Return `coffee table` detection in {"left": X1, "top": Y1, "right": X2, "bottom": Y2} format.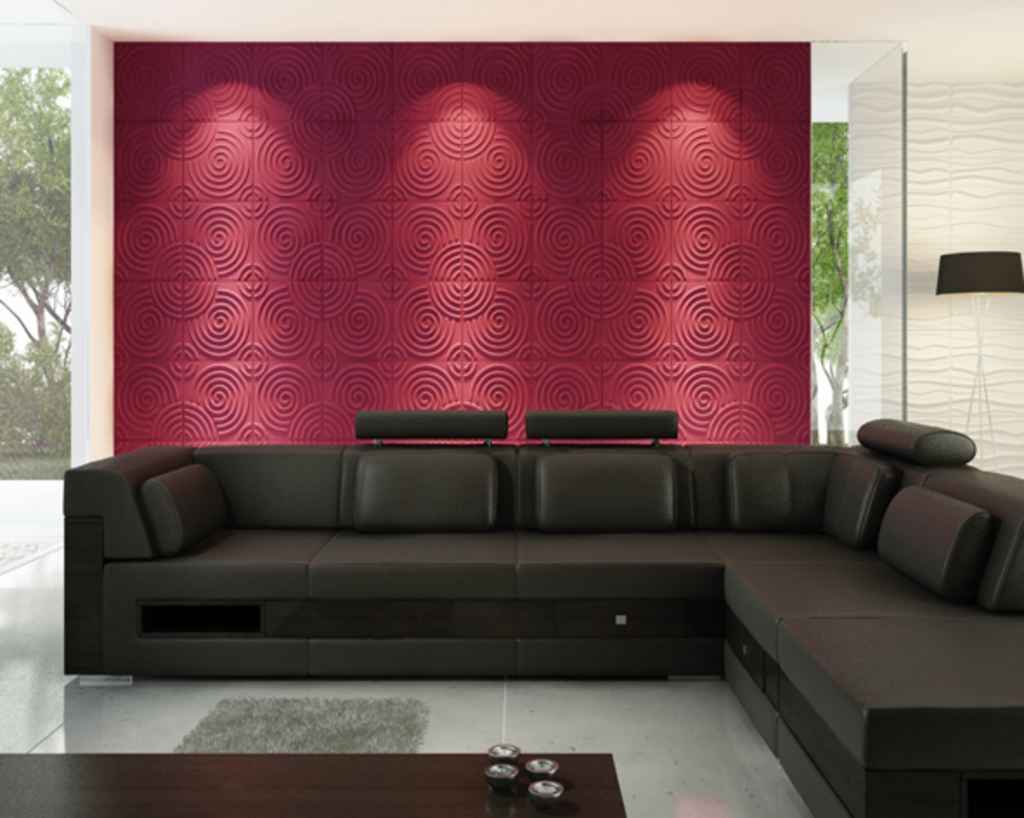
{"left": 0, "top": 752, "right": 622, "bottom": 816}.
